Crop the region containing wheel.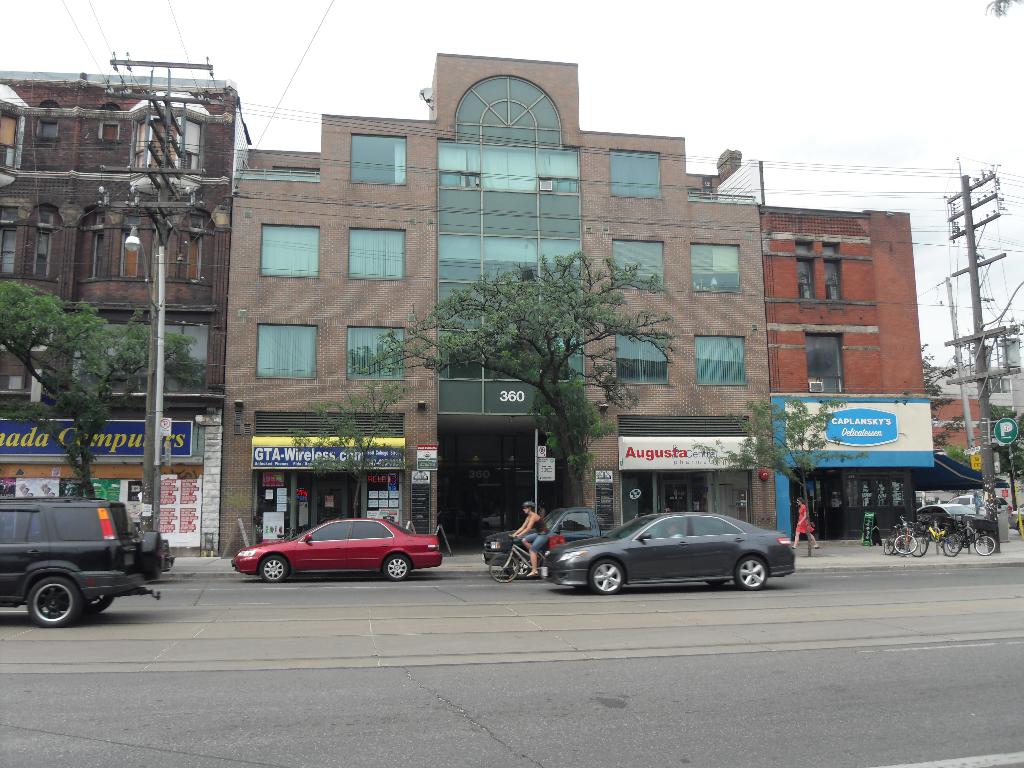
Crop region: BBox(948, 531, 963, 551).
